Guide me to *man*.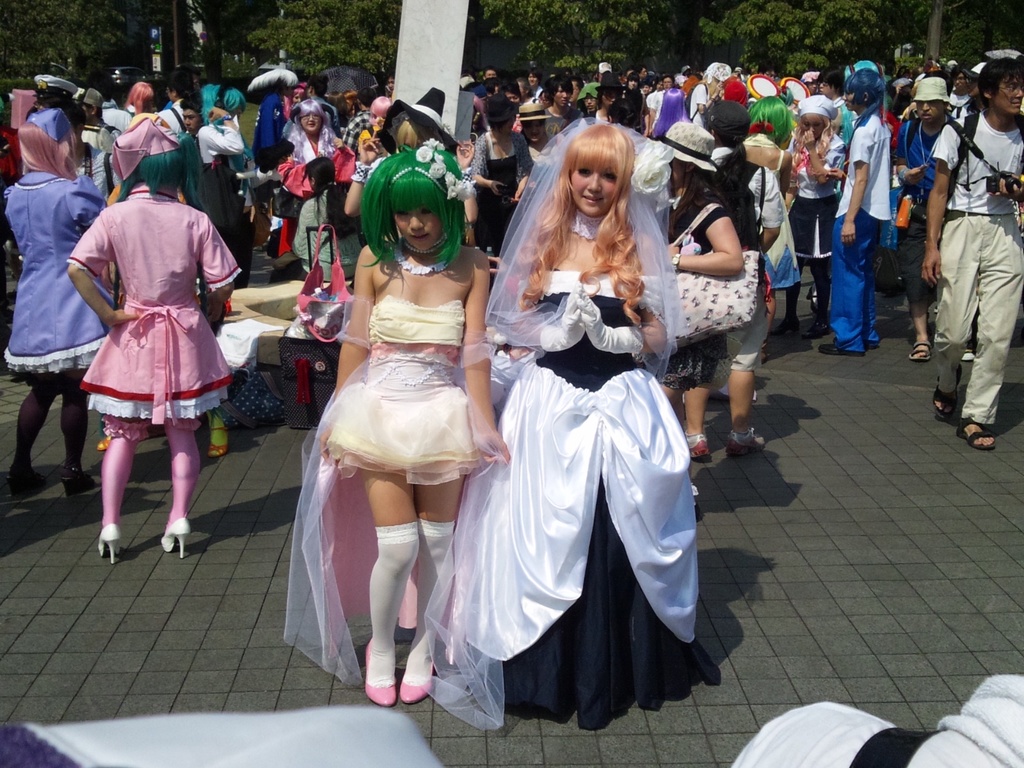
Guidance: (922, 56, 1023, 450).
